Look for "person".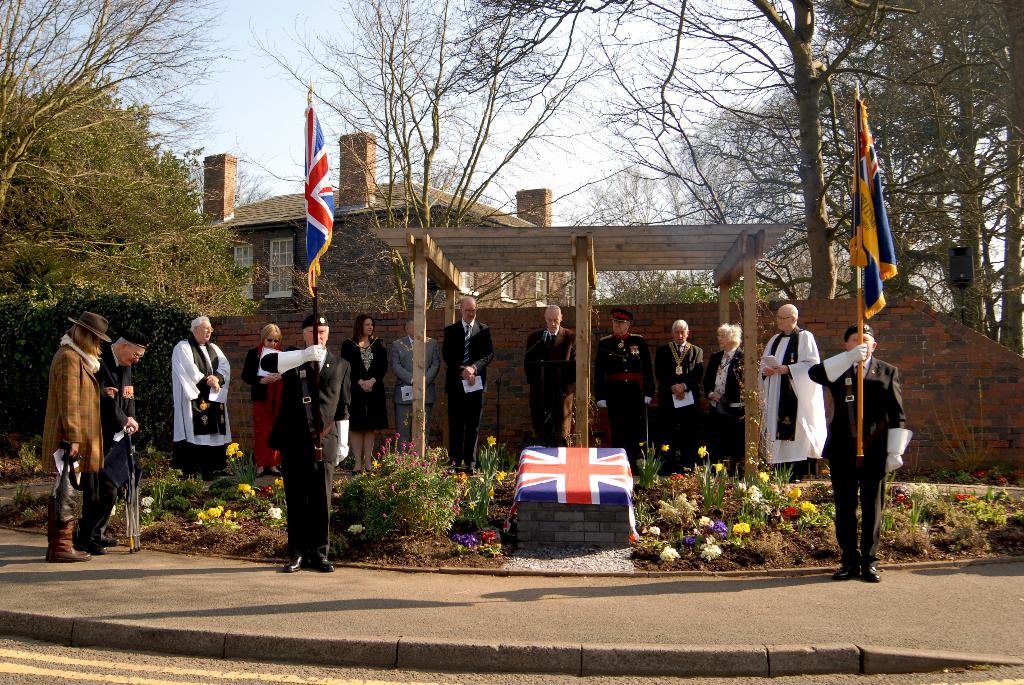
Found: <bbox>74, 332, 152, 555</bbox>.
